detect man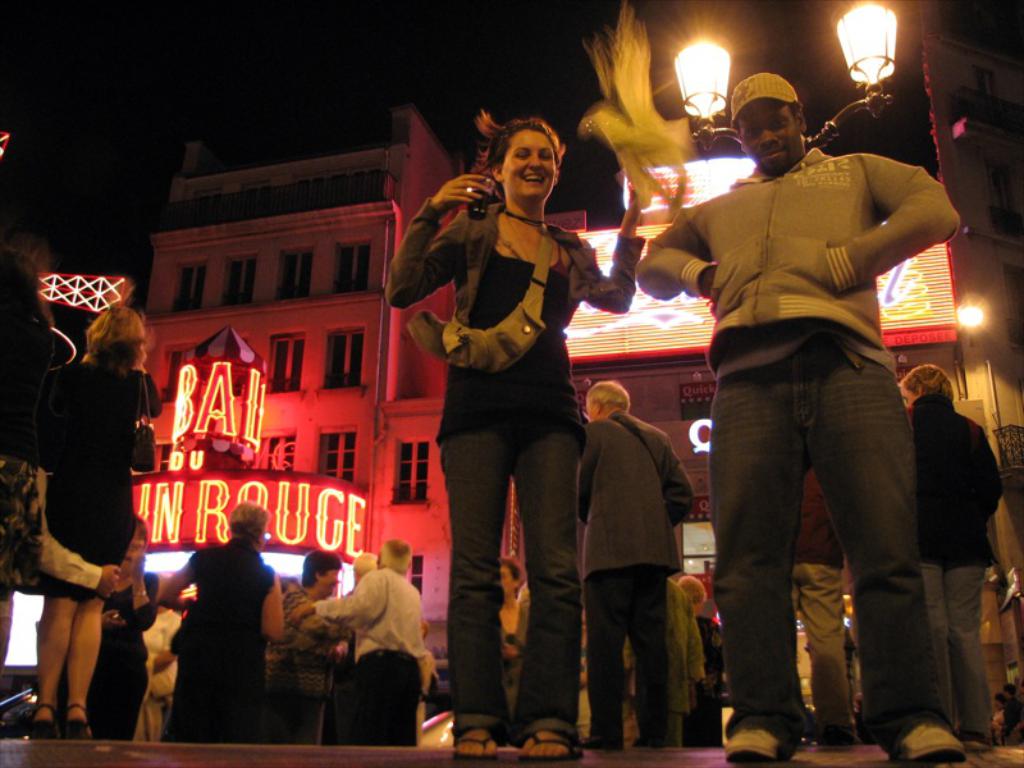
Rect(780, 462, 855, 756)
